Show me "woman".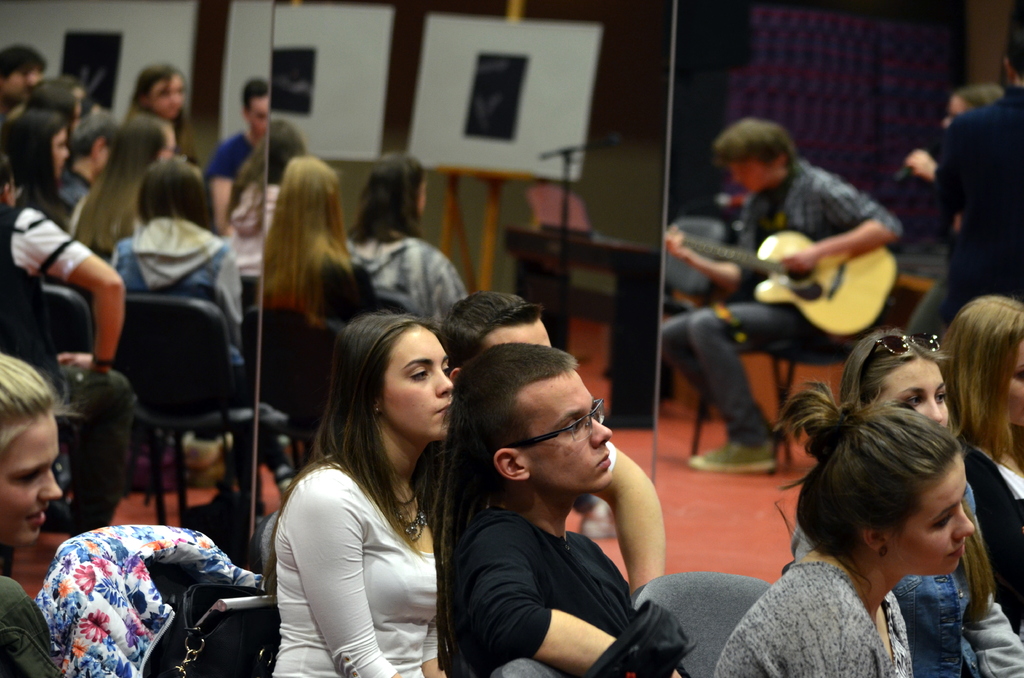
"woman" is here: {"x1": 252, "y1": 303, "x2": 479, "y2": 674}.
